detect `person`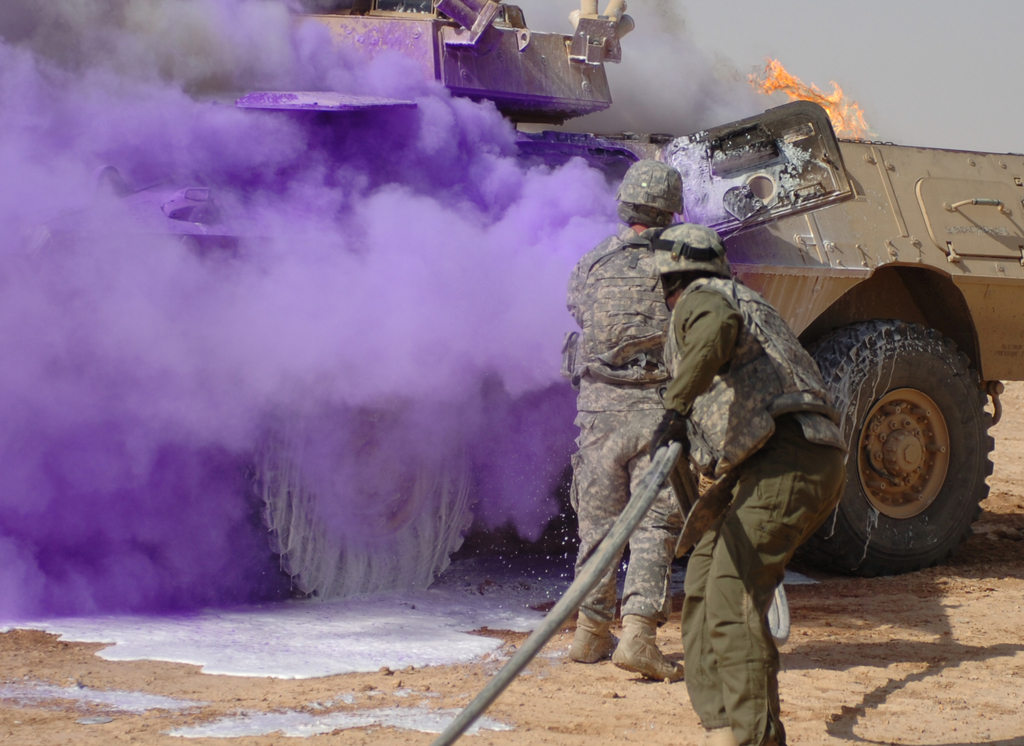
bbox=(651, 216, 851, 743)
